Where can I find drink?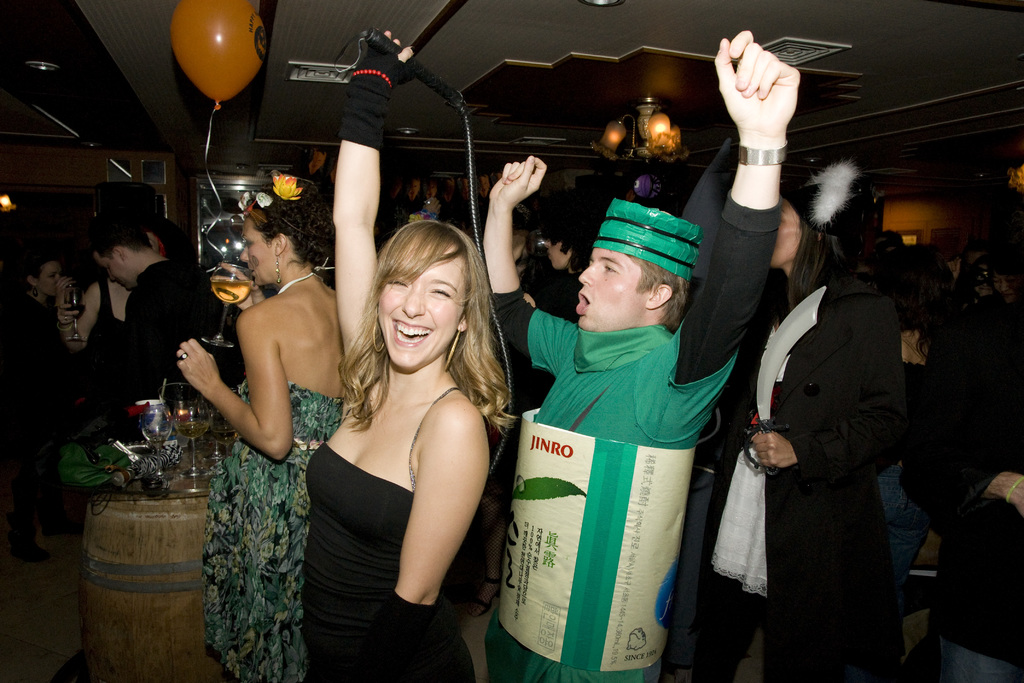
You can find it at [left=205, top=279, right=253, bottom=302].
